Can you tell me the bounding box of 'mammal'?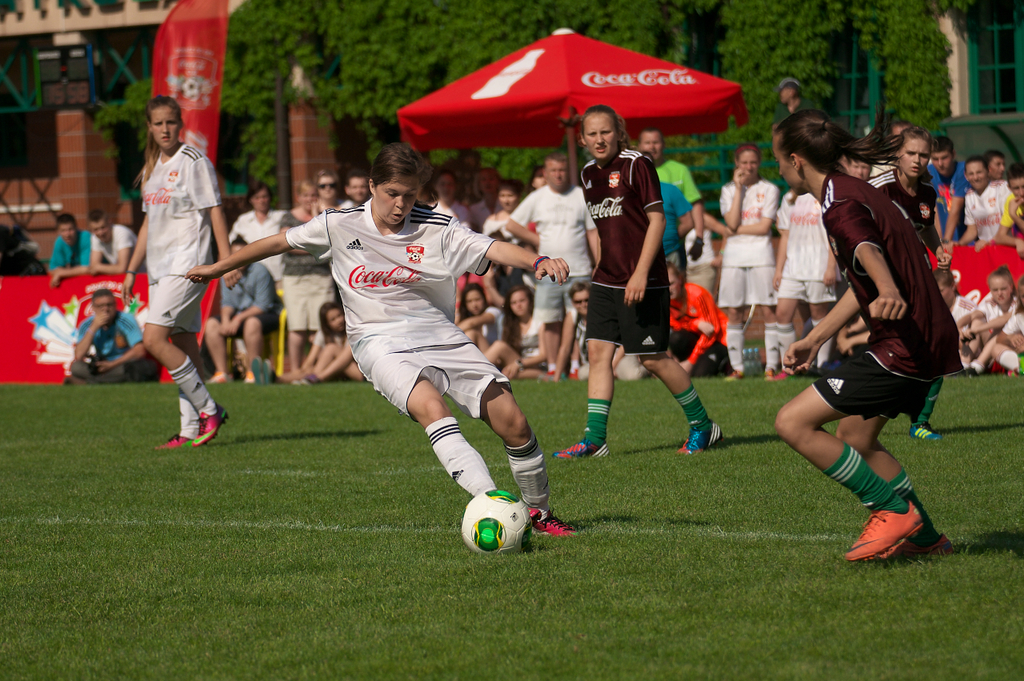
bbox(766, 110, 974, 565).
